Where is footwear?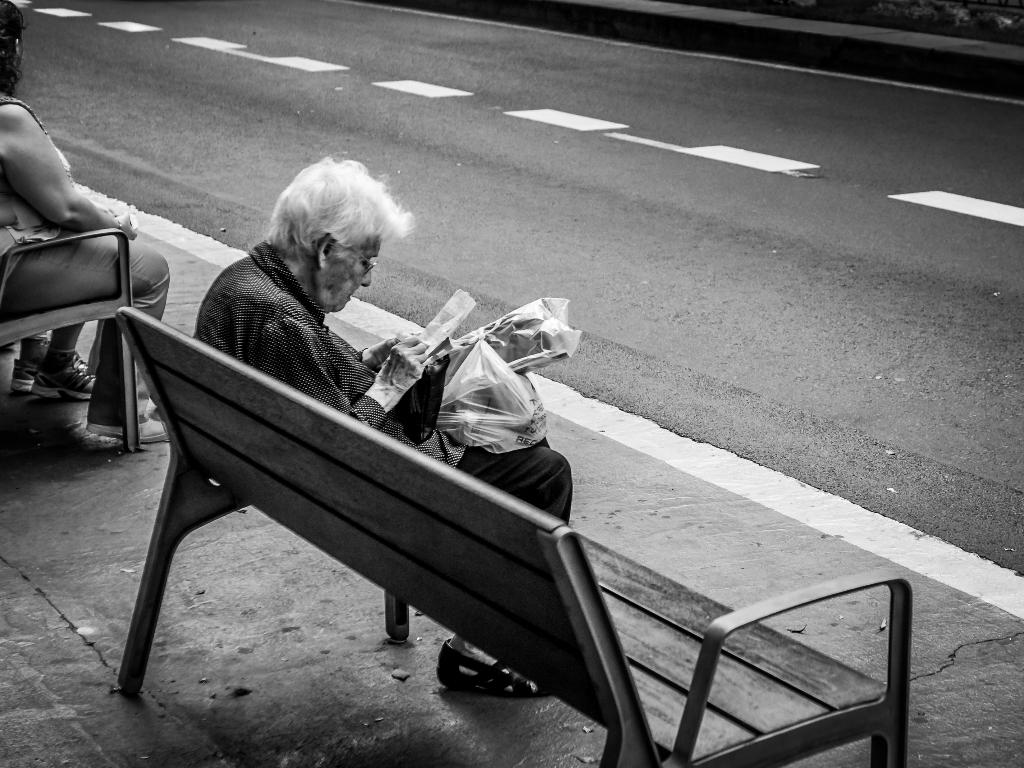
80, 412, 165, 444.
